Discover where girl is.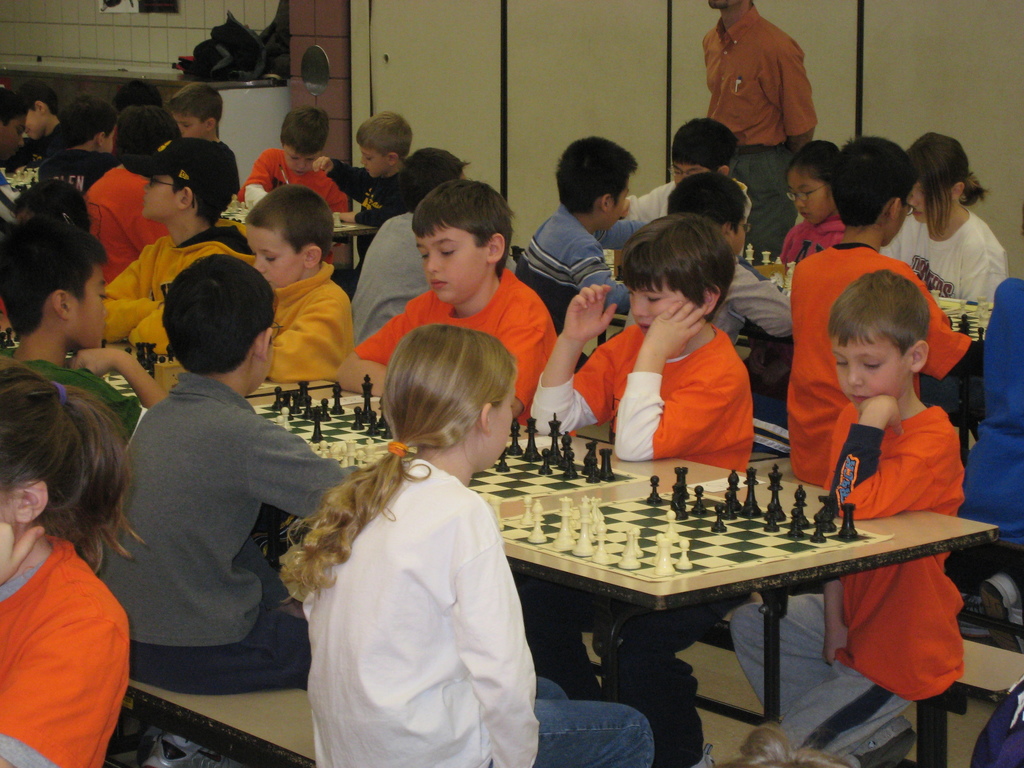
Discovered at <region>280, 319, 650, 765</region>.
